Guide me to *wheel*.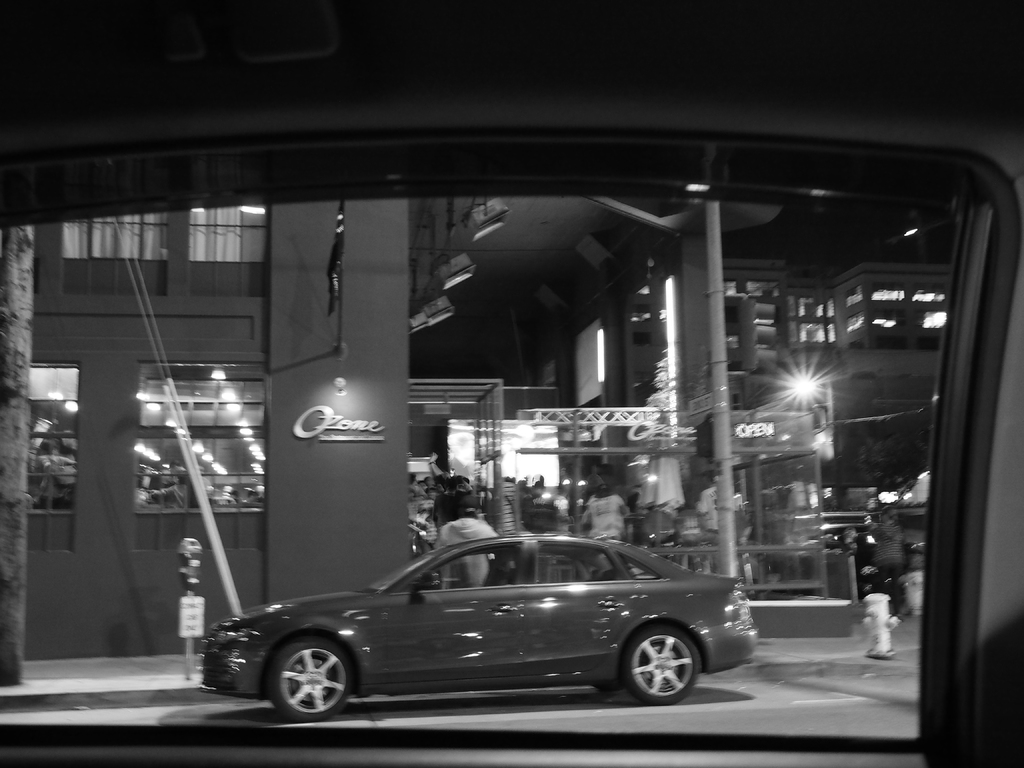
Guidance: Rect(254, 647, 353, 731).
